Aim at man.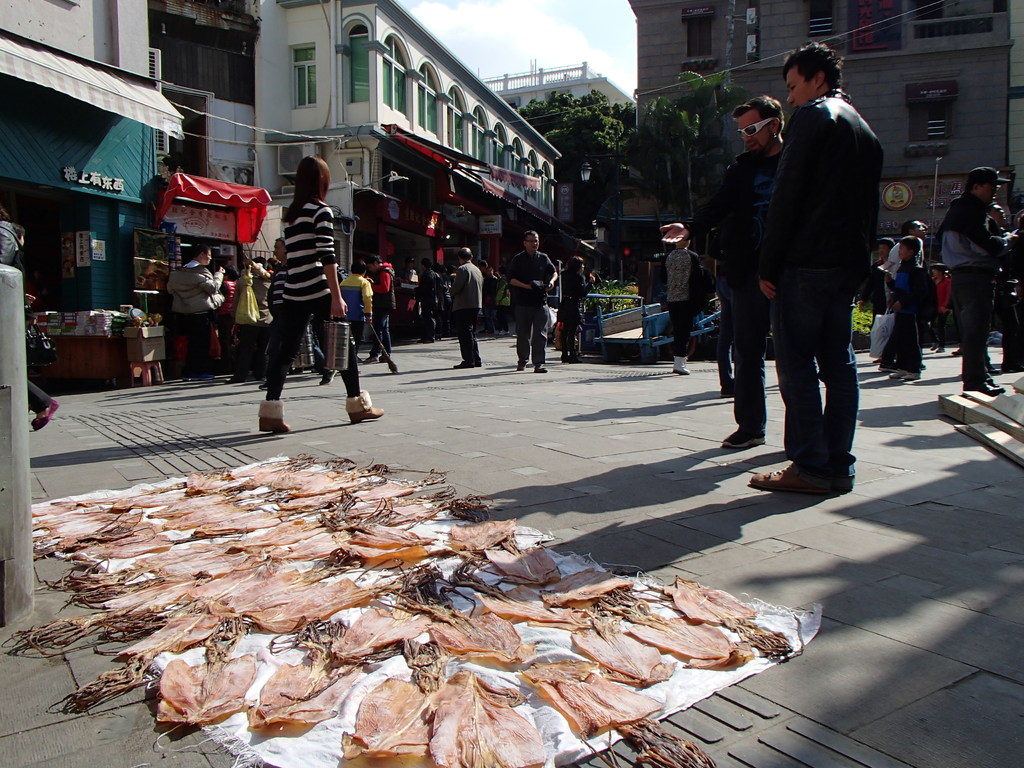
Aimed at (645,93,797,451).
